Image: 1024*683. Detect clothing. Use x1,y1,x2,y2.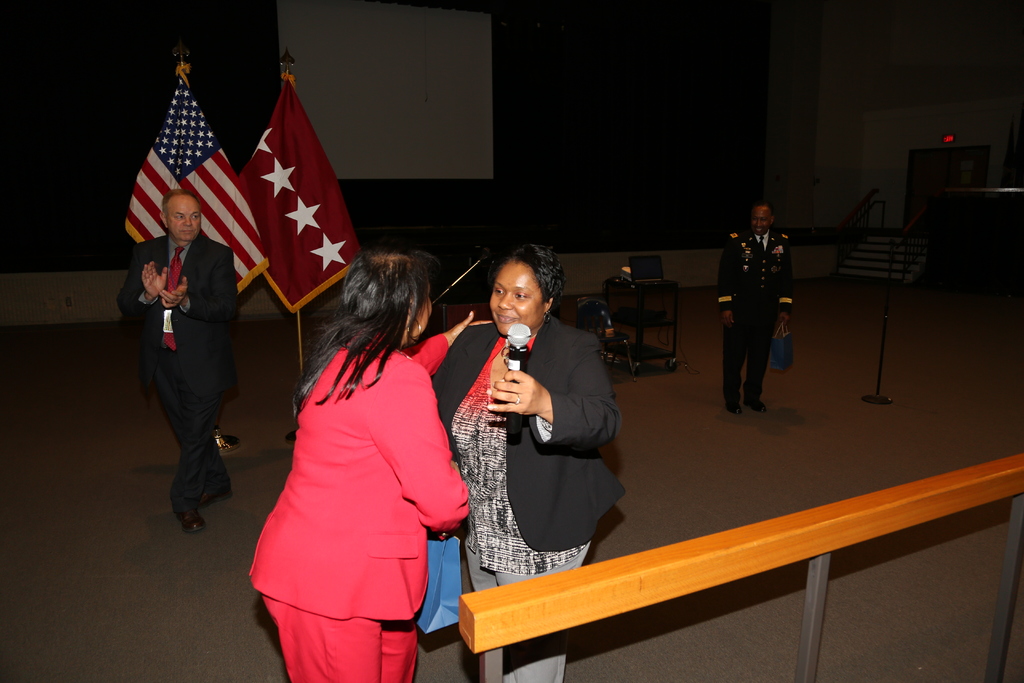
713,222,794,422.
